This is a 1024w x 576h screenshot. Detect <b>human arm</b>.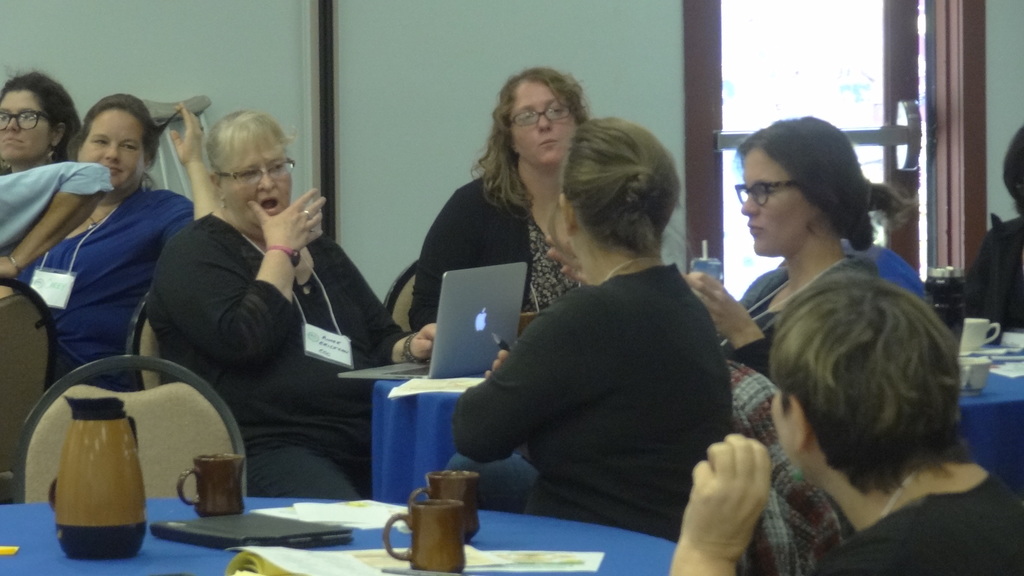
328:241:454:369.
